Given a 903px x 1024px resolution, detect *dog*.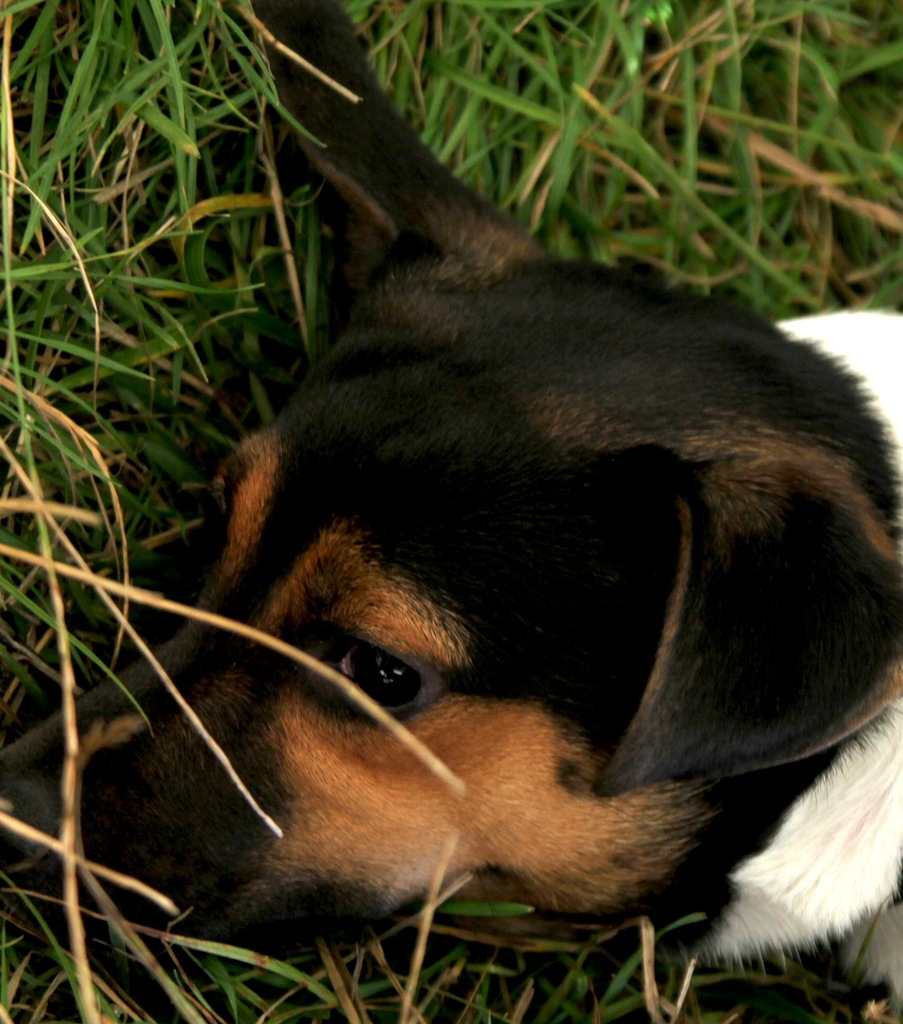
0, 0, 902, 1023.
